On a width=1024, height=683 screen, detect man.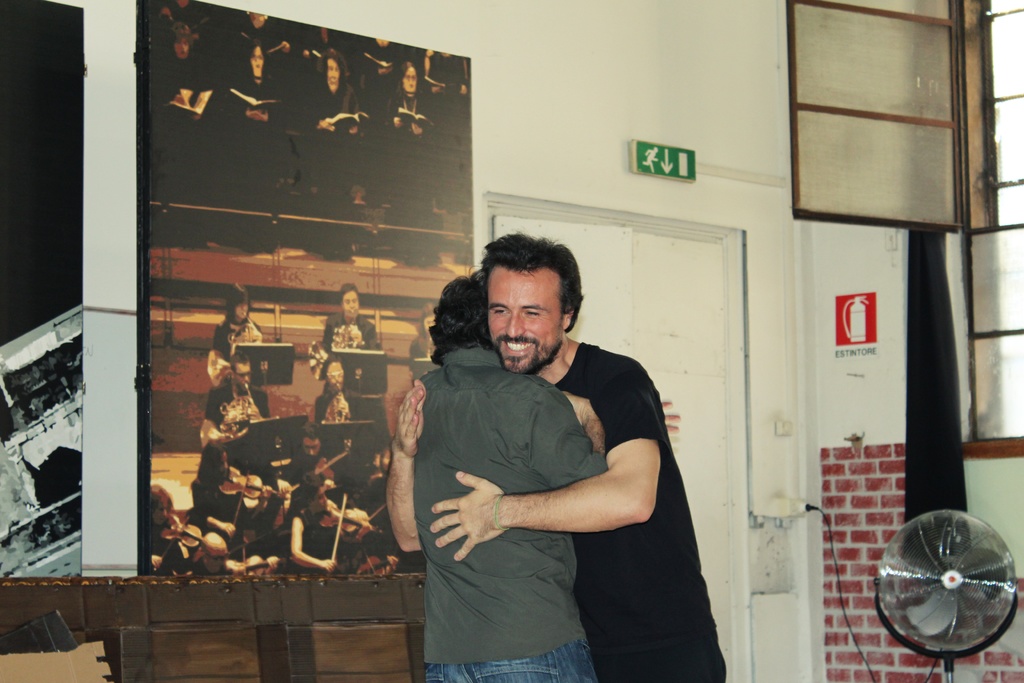
x1=424, y1=279, x2=636, y2=669.
